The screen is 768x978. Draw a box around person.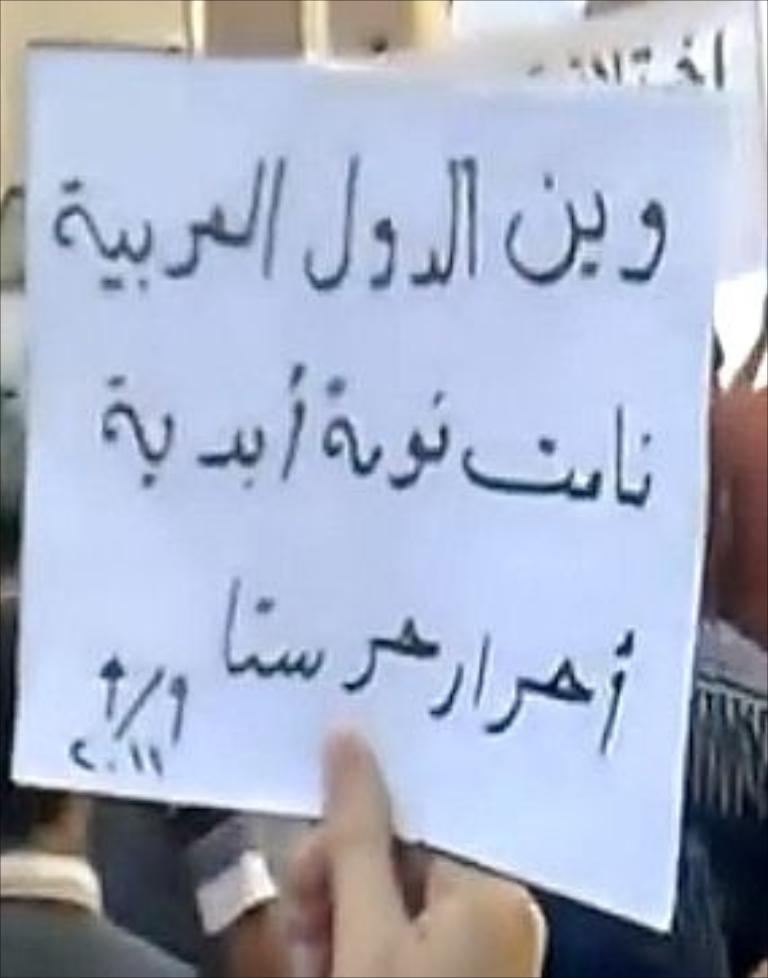
<region>0, 595, 194, 975</region>.
